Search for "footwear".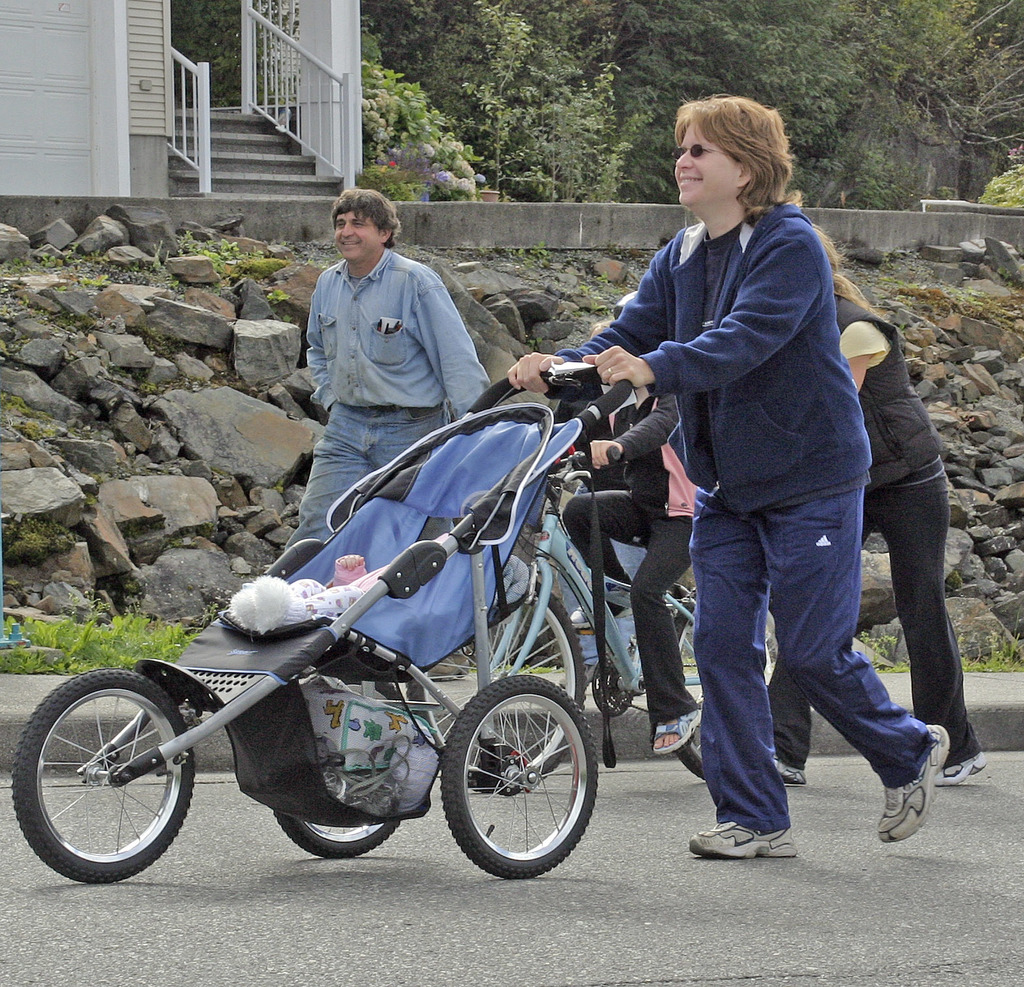
Found at Rect(770, 756, 807, 783).
